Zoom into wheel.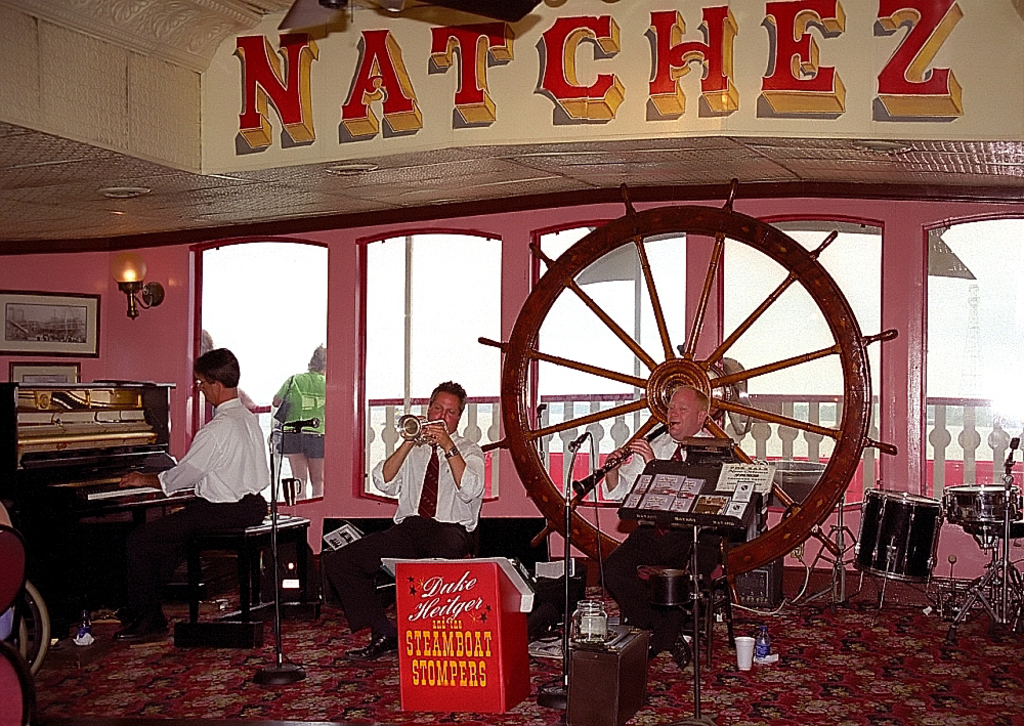
Zoom target: (502,219,852,593).
